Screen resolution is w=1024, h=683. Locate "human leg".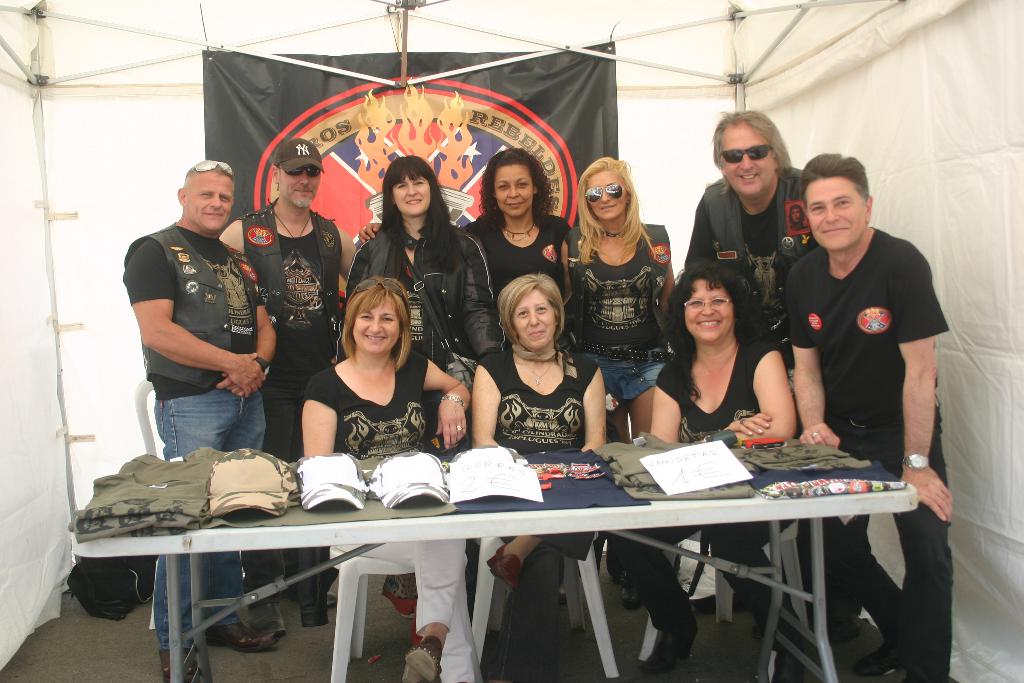
region(909, 507, 952, 682).
